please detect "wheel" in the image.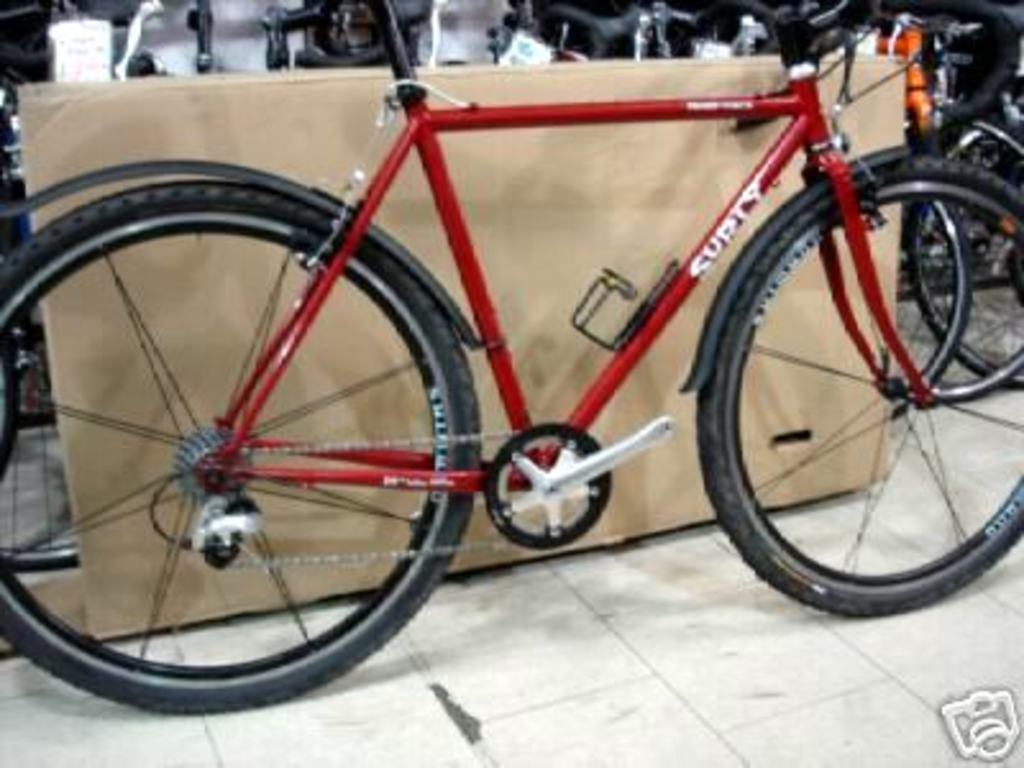
{"left": 911, "top": 115, "right": 1021, "bottom": 384}.
